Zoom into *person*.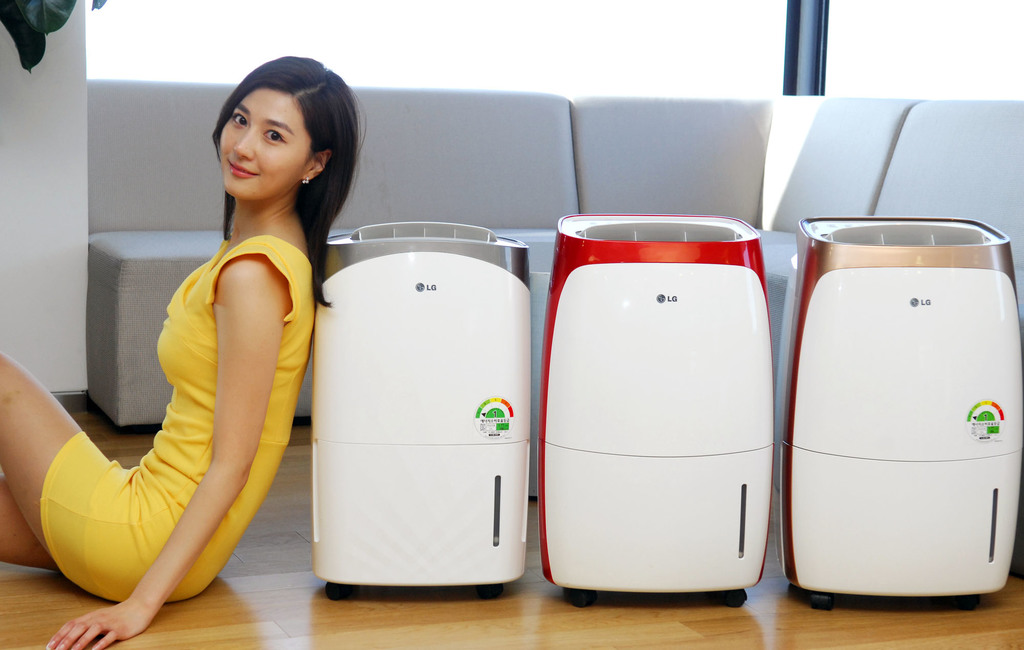
Zoom target: rect(20, 191, 302, 623).
